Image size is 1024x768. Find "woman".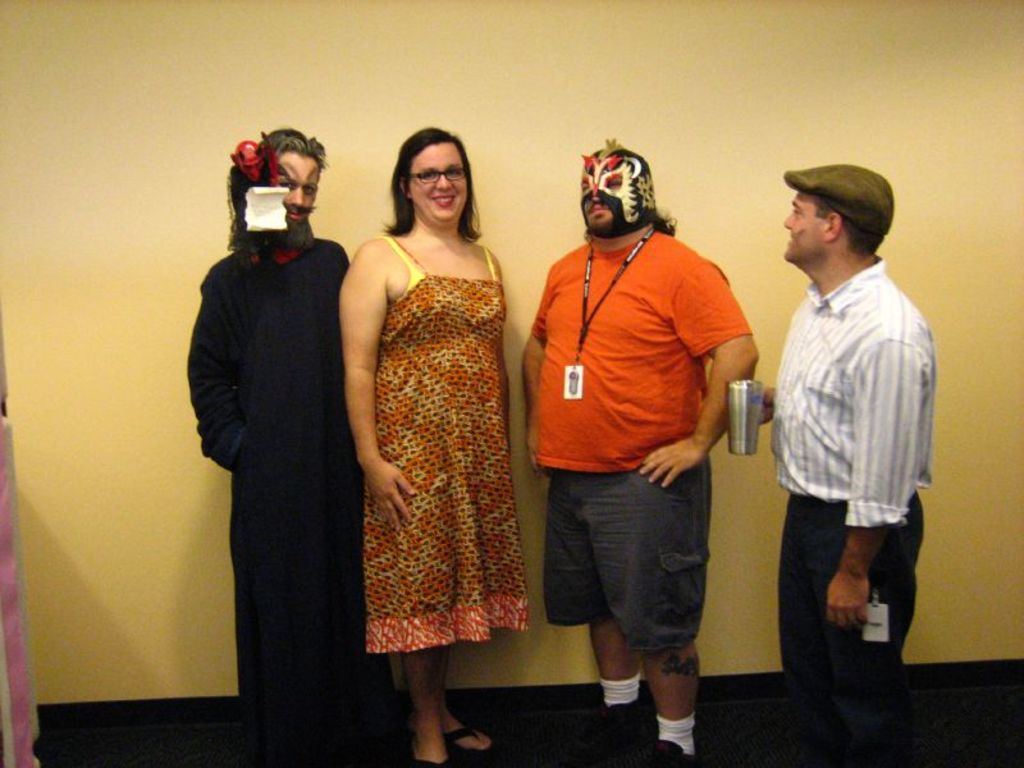
[left=340, top=119, right=548, bottom=708].
